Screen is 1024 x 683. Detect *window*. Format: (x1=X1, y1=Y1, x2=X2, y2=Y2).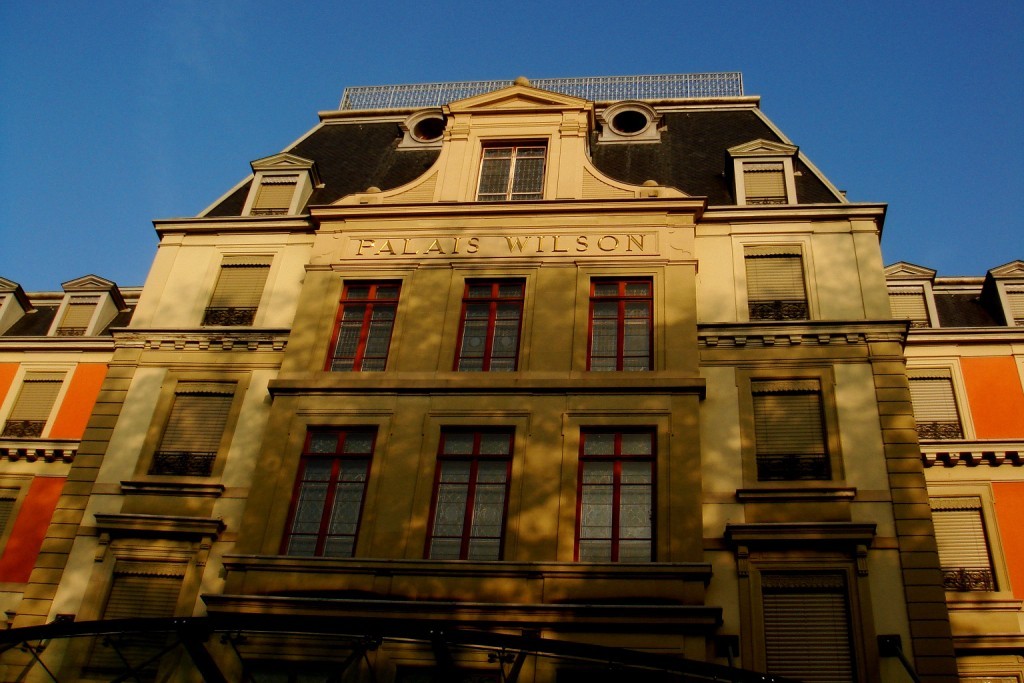
(x1=750, y1=379, x2=831, y2=482).
